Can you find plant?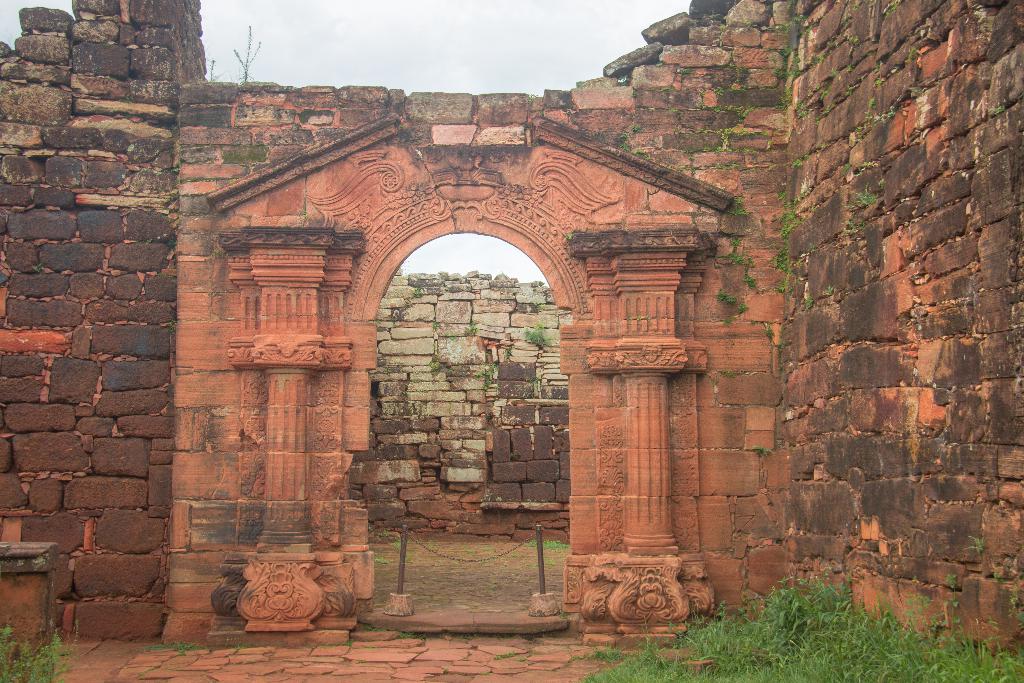
Yes, bounding box: Rect(440, 666, 446, 673).
